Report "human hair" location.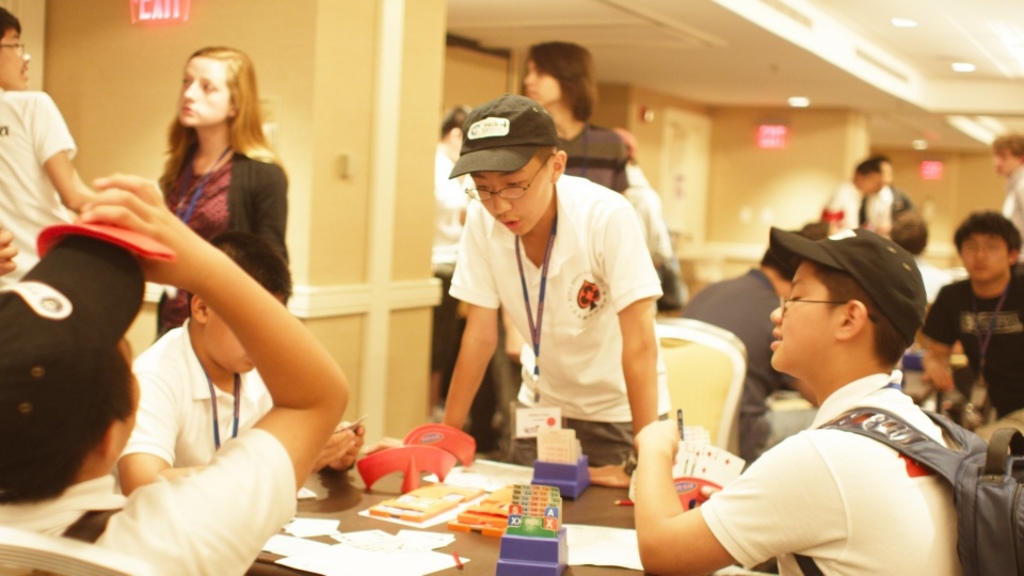
Report: <bbox>869, 153, 891, 166</bbox>.
